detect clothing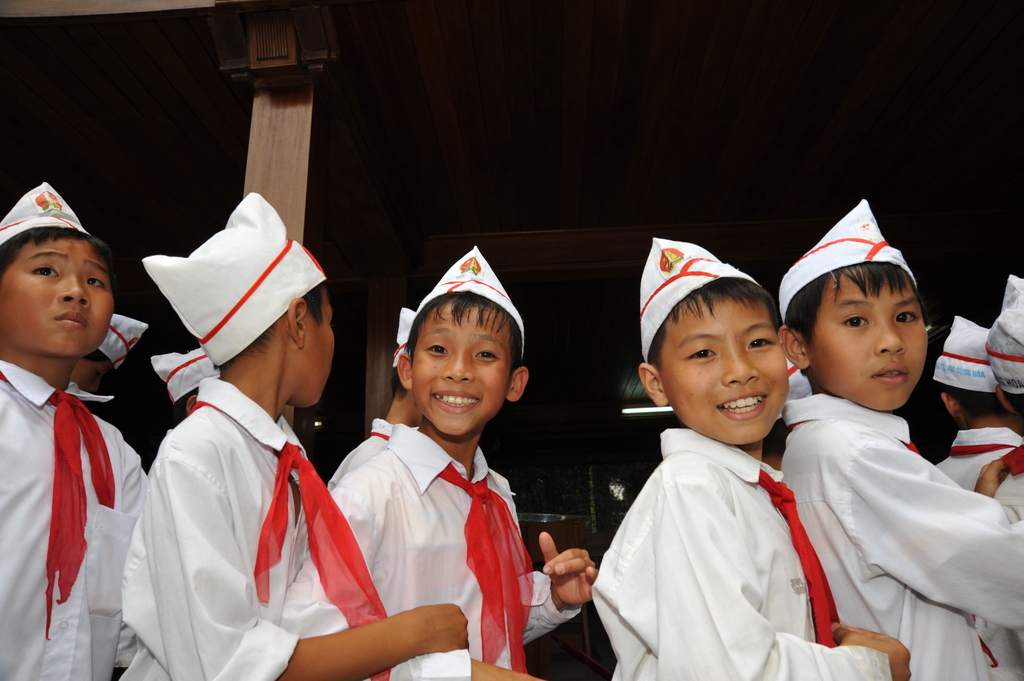
left=0, top=358, right=148, bottom=680
